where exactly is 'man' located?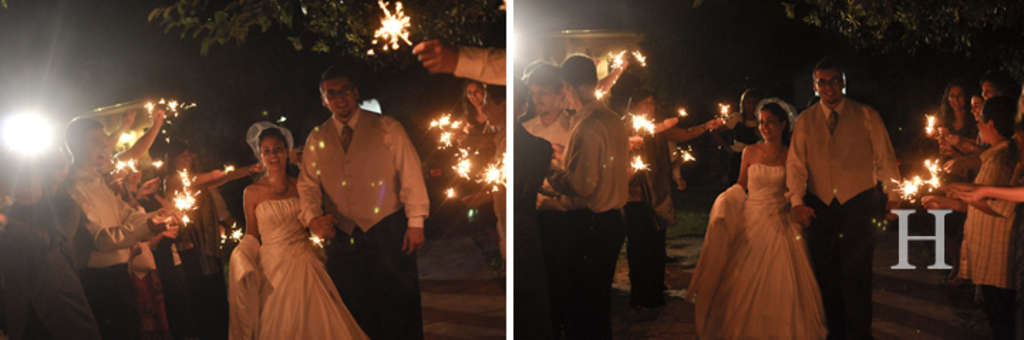
Its bounding box is bbox(526, 73, 580, 188).
